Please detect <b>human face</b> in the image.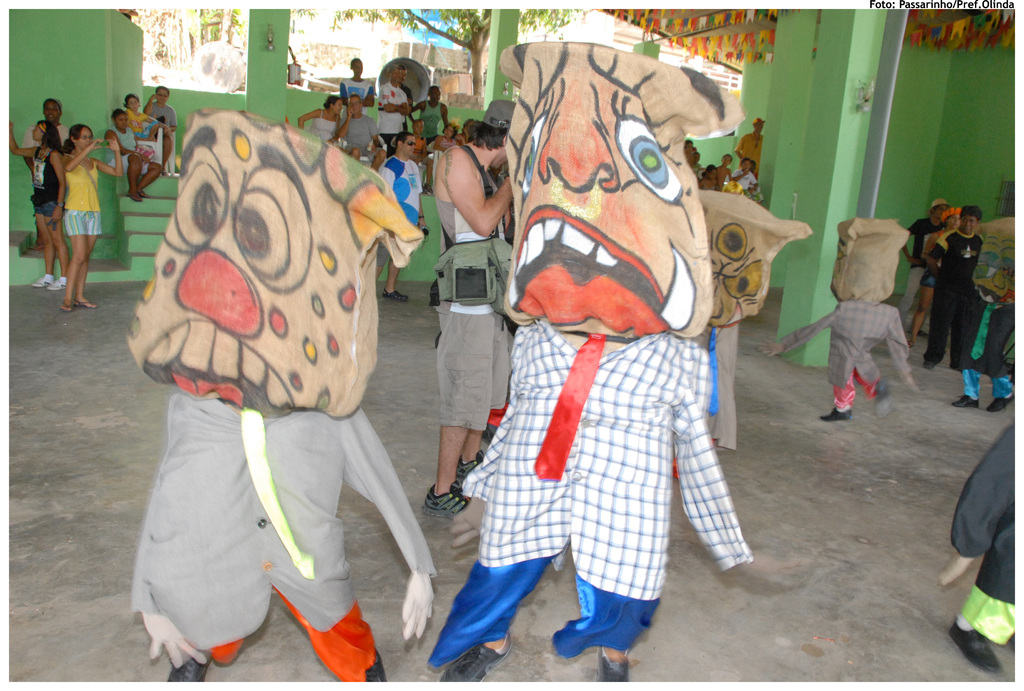
(723,155,731,166).
